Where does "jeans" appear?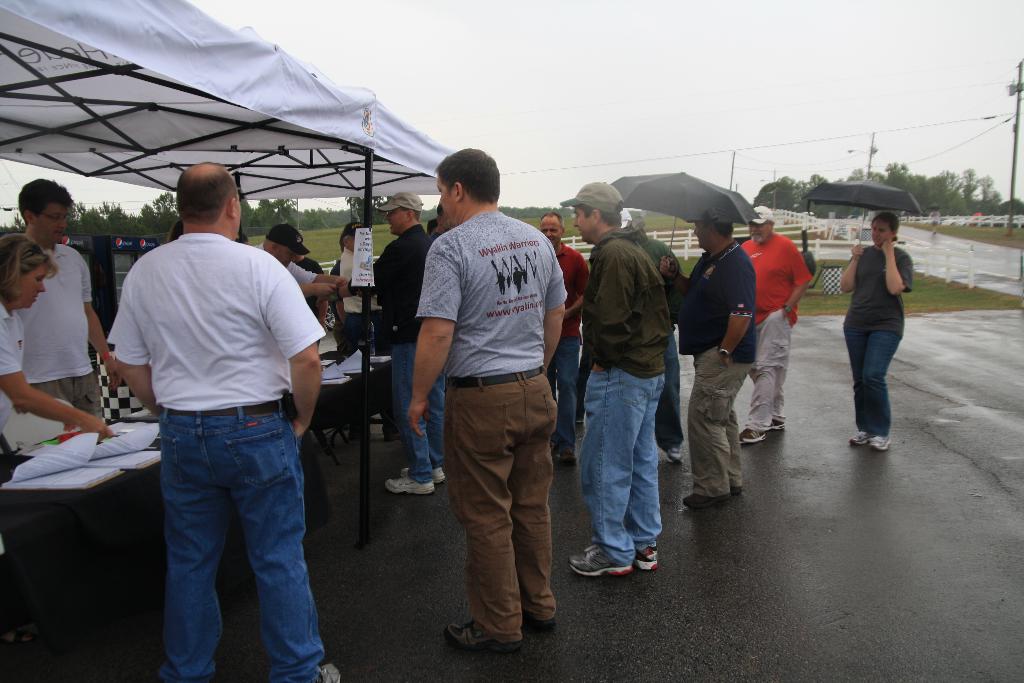
Appears at (581, 362, 665, 568).
